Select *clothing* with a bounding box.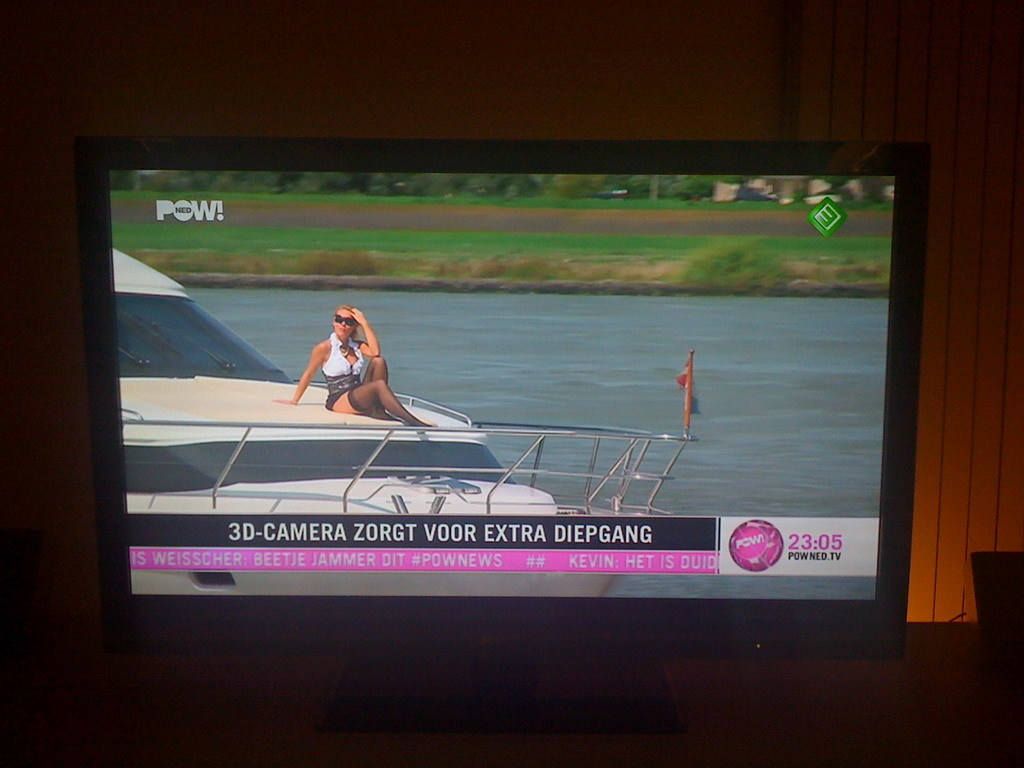
325:332:363:406.
